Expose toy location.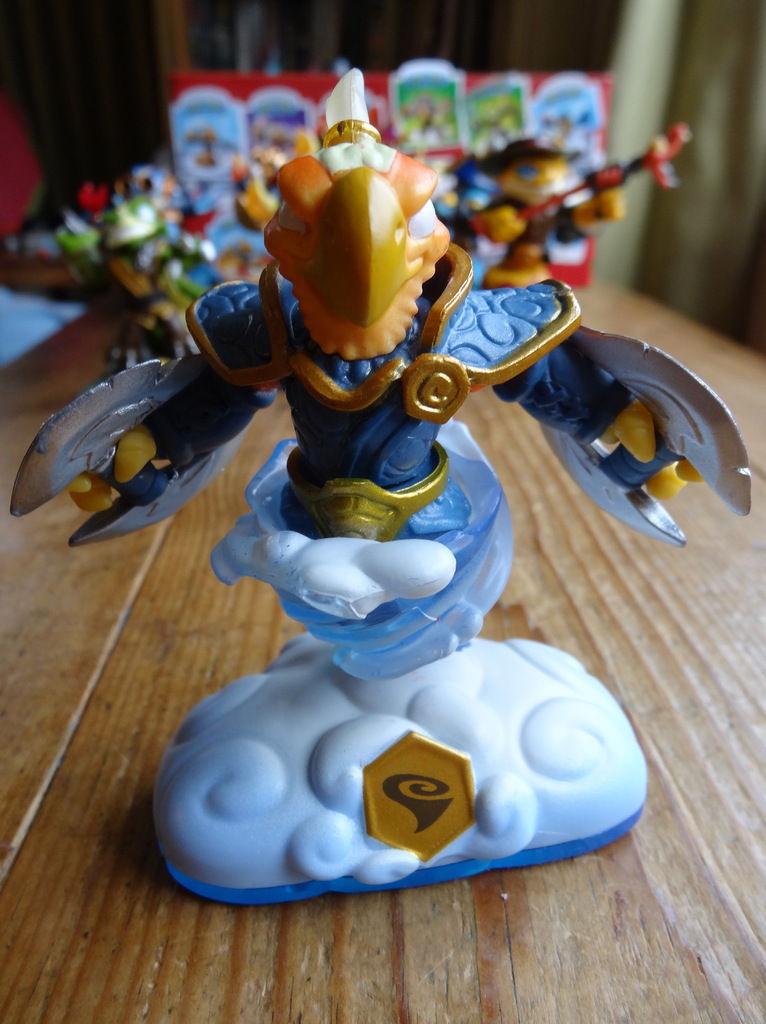
Exposed at x1=48 y1=124 x2=705 y2=895.
